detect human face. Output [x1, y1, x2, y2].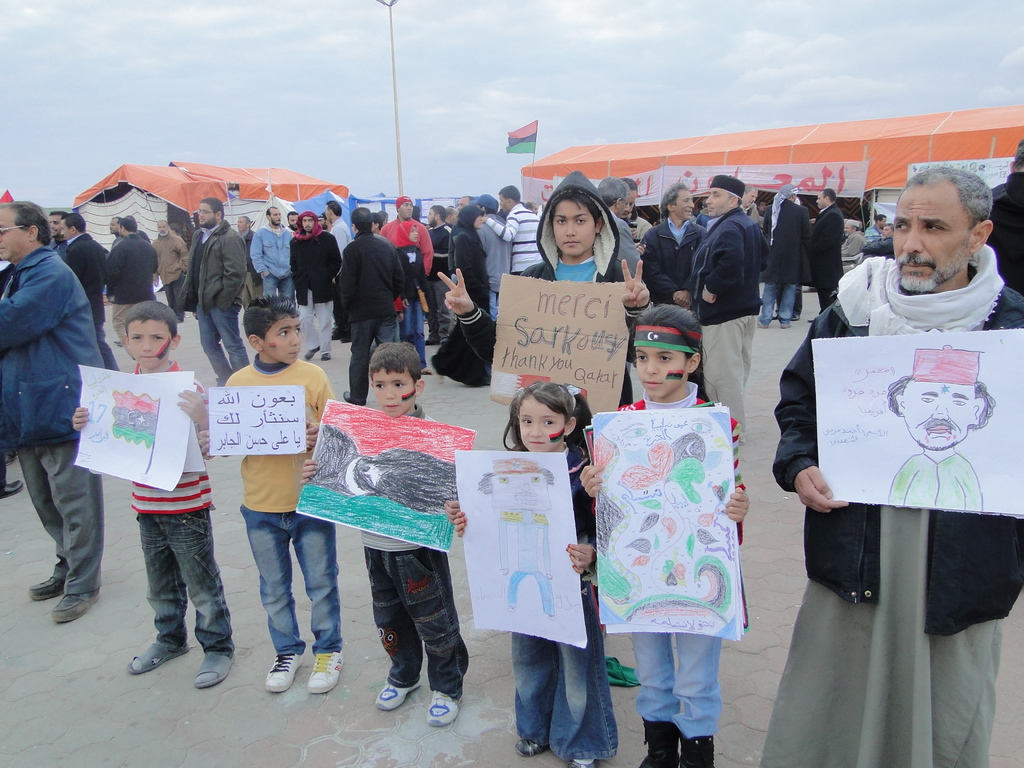
[901, 384, 974, 449].
